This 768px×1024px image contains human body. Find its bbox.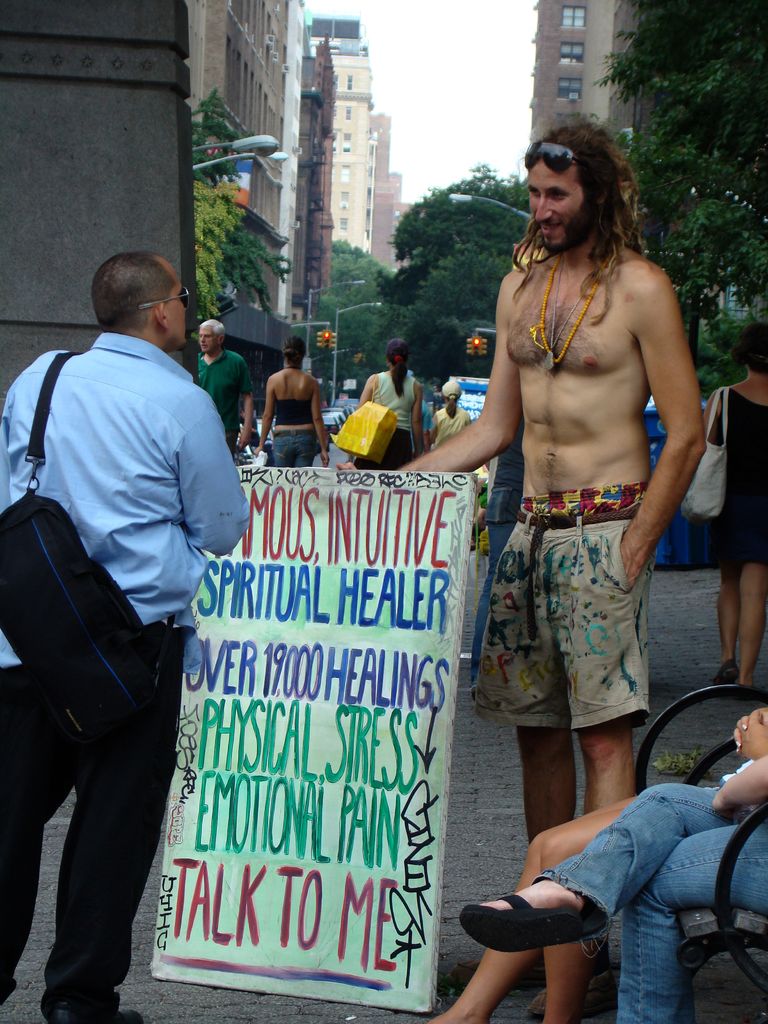
[701, 326, 767, 689].
